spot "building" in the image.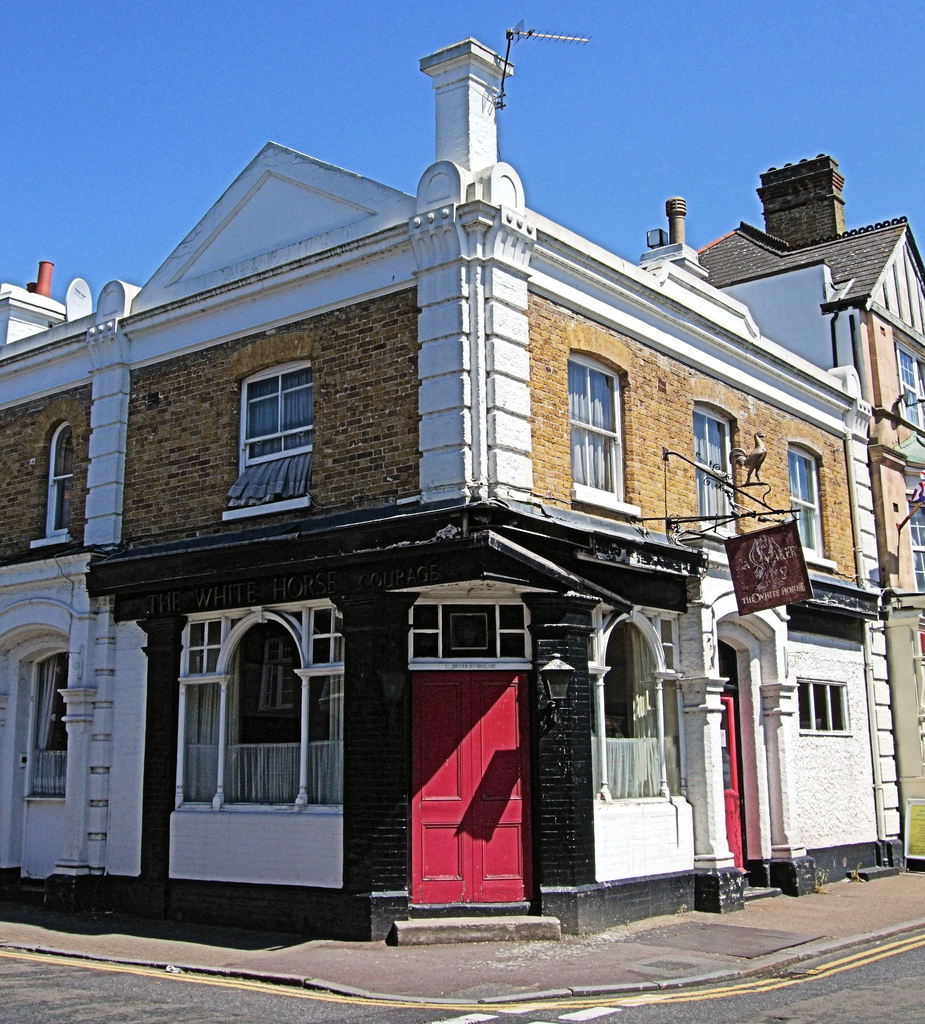
"building" found at region(638, 152, 924, 850).
